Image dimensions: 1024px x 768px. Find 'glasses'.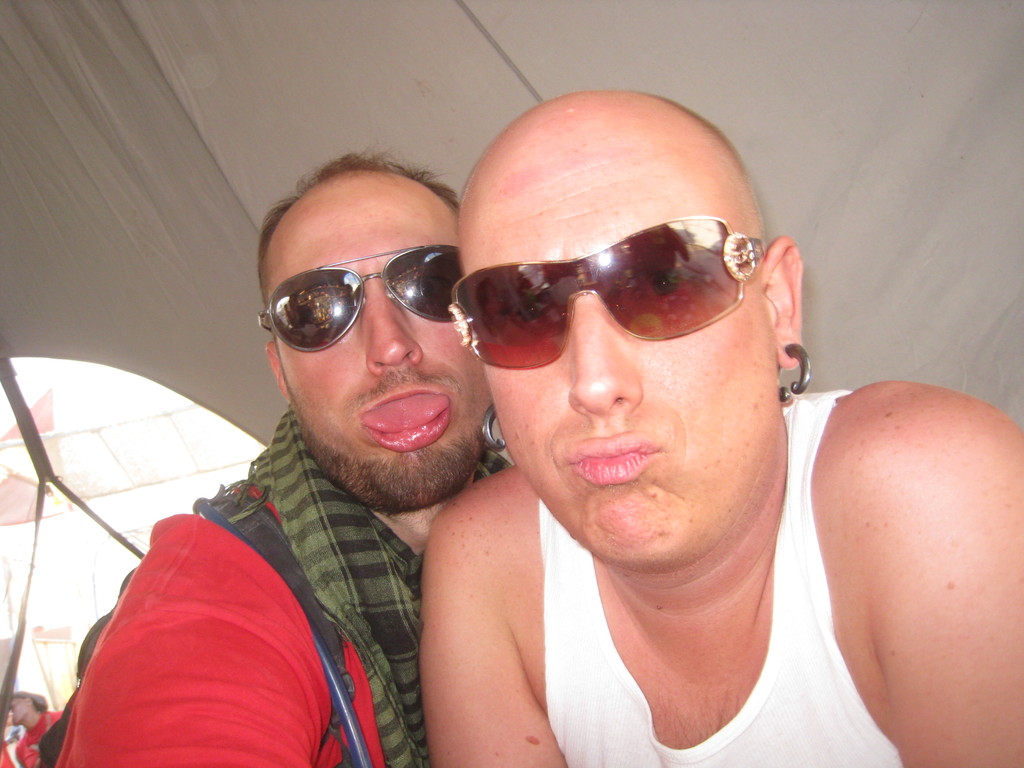
Rect(451, 211, 774, 376).
